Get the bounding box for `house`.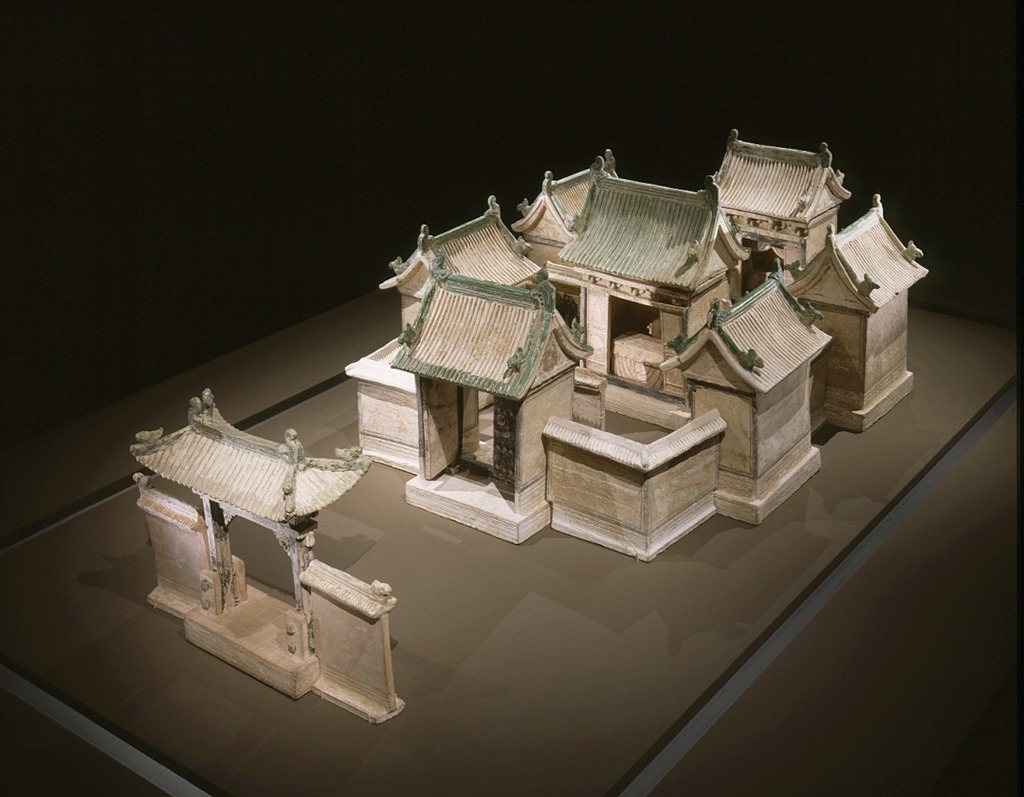
bbox=[142, 382, 413, 738].
